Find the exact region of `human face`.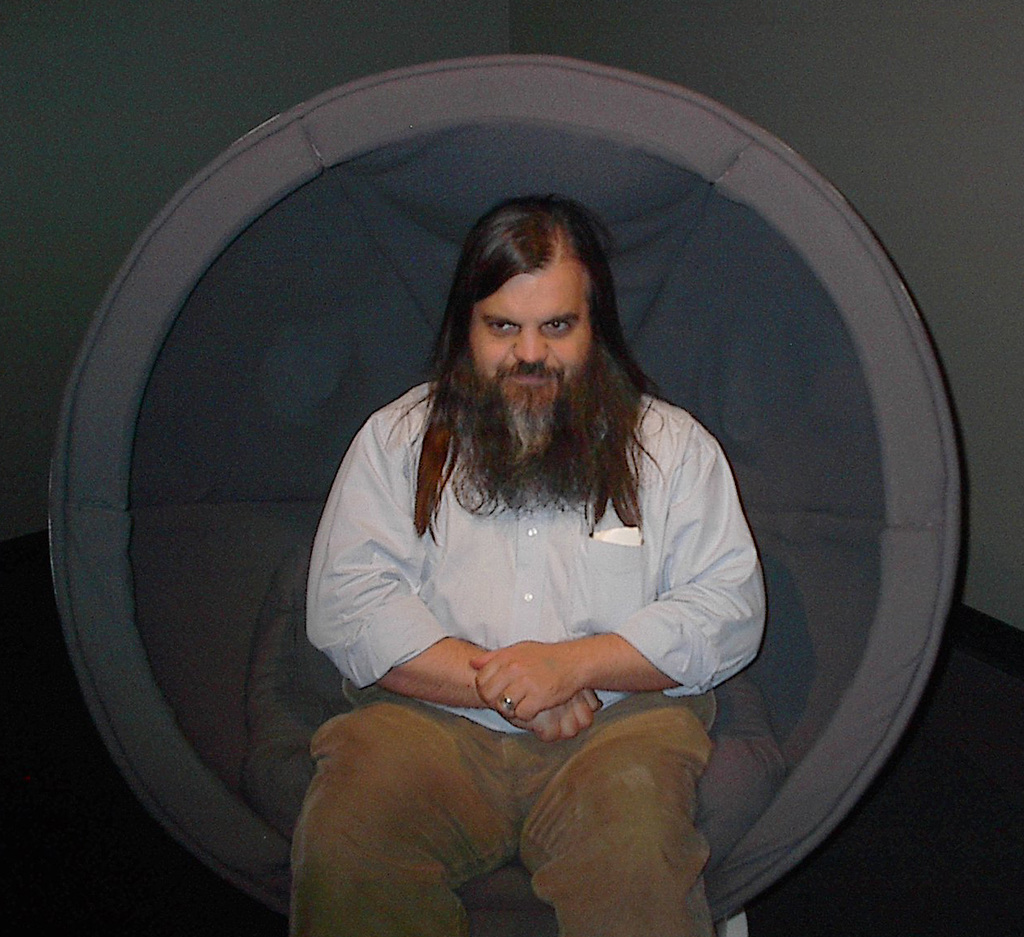
Exact region: x1=466, y1=265, x2=597, y2=435.
